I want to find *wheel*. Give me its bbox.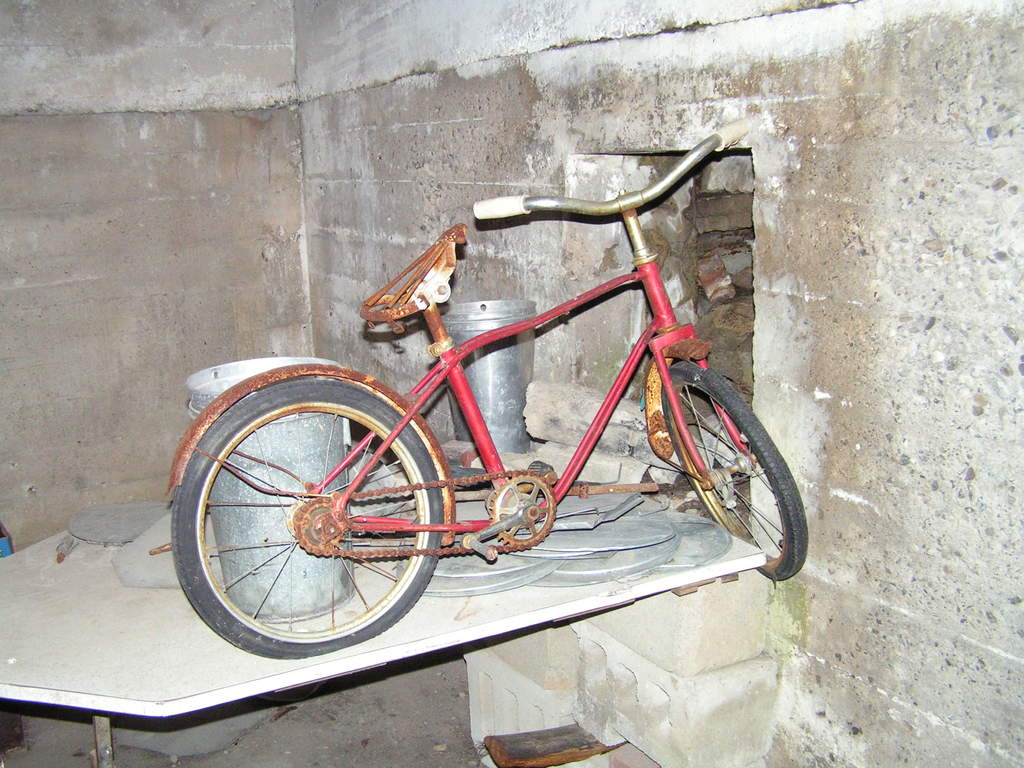
x1=173 y1=378 x2=445 y2=654.
